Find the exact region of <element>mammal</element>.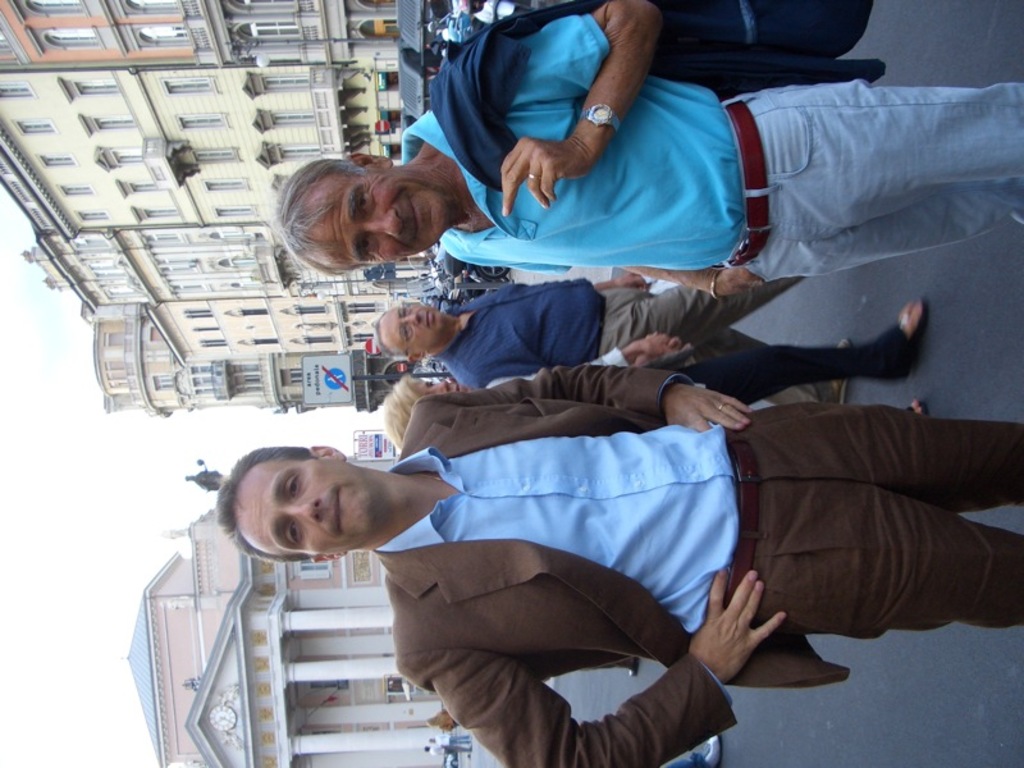
Exact region: box(426, 705, 457, 732).
